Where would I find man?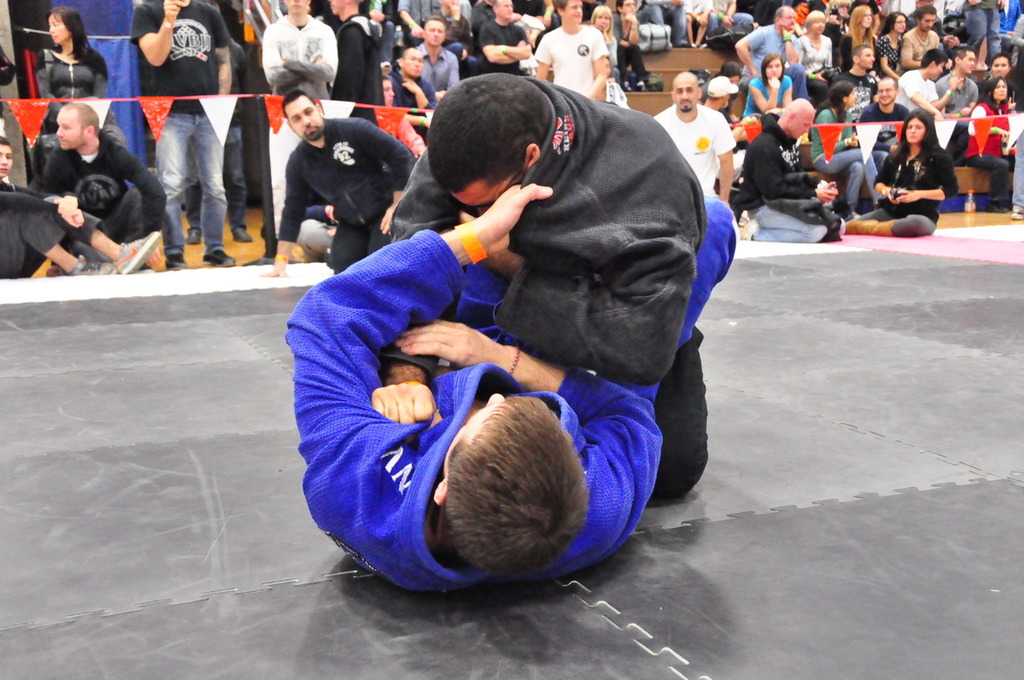
At l=979, t=56, r=1023, b=111.
